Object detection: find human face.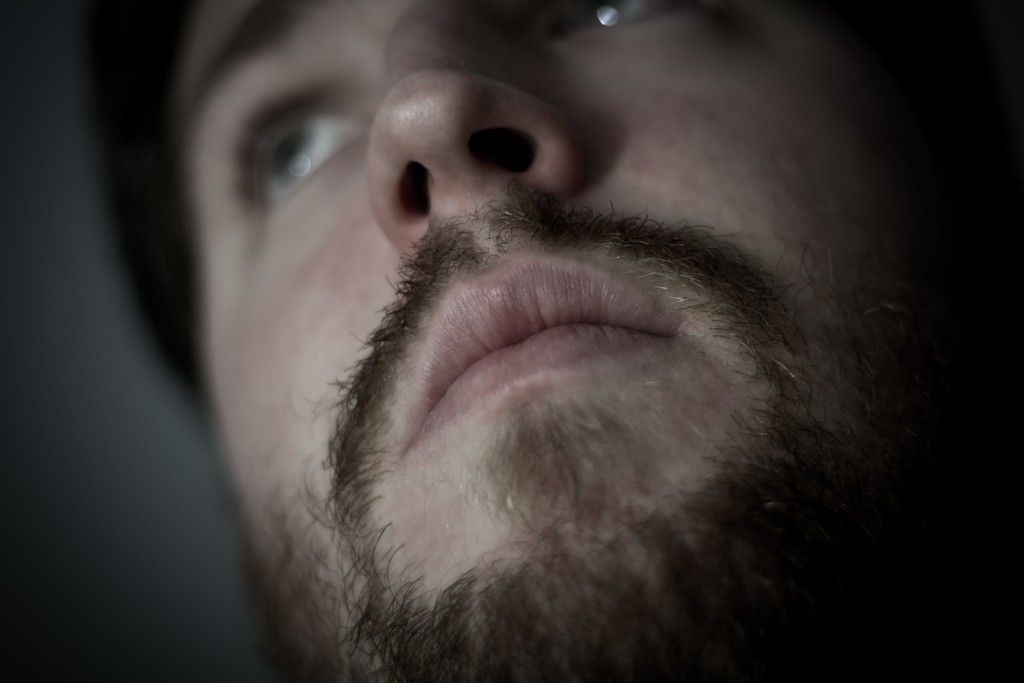
BBox(140, 16, 940, 682).
